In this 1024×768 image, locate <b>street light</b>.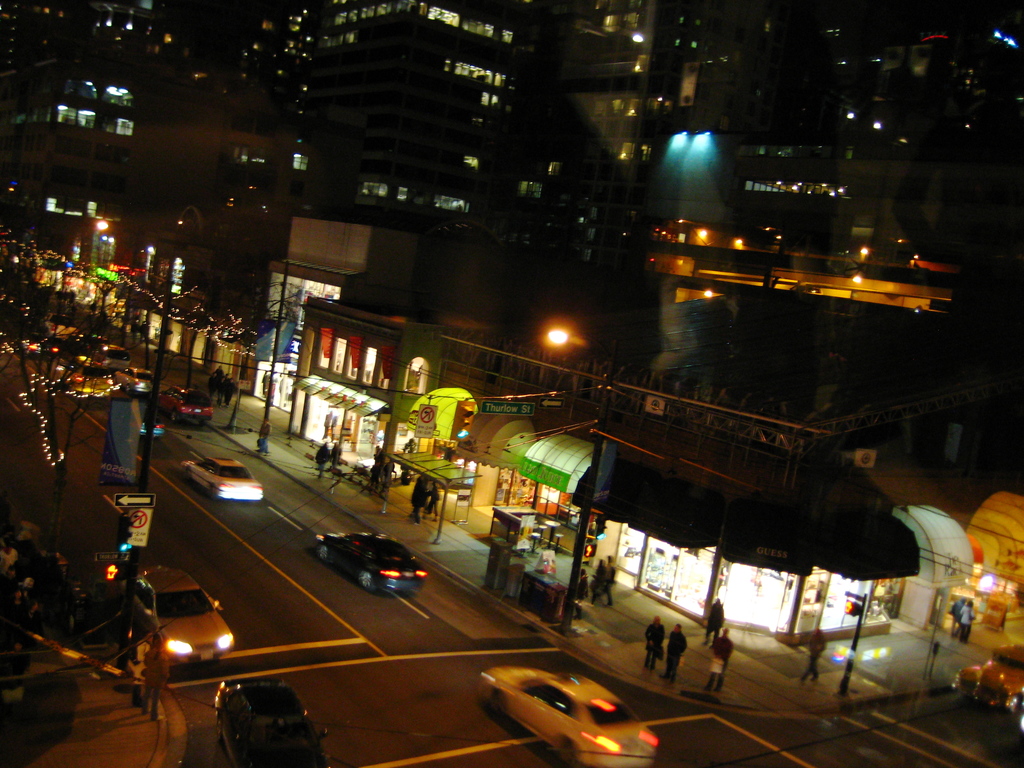
Bounding box: locate(534, 325, 636, 636).
